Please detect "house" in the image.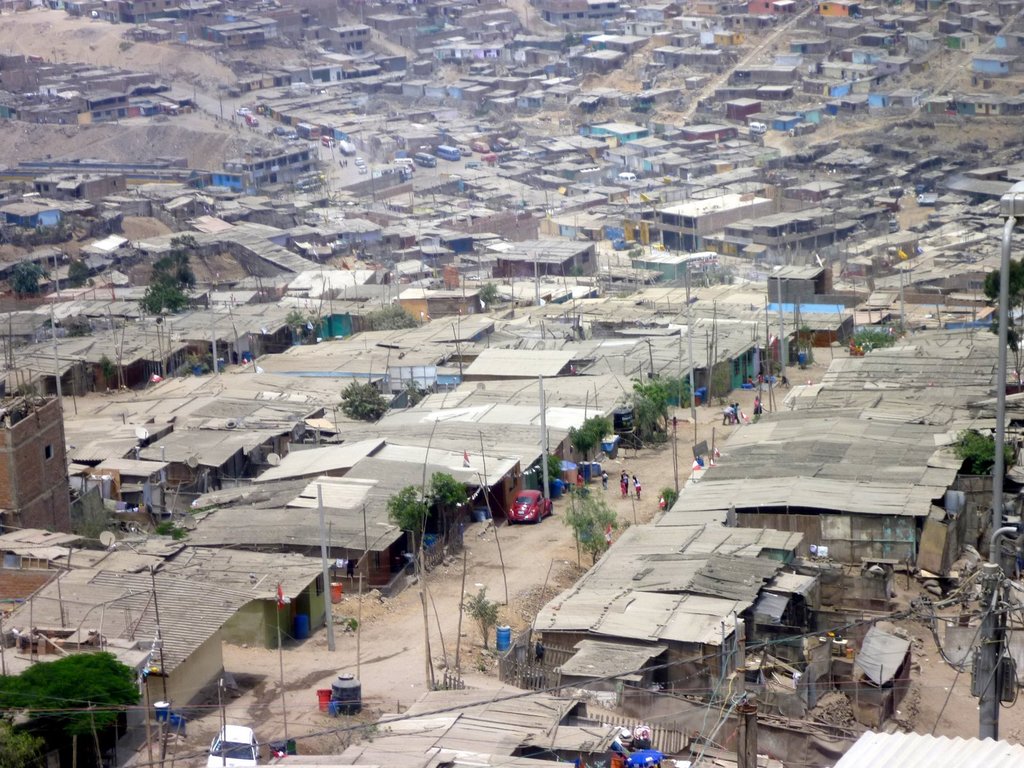
{"x1": 579, "y1": 352, "x2": 691, "y2": 388}.
